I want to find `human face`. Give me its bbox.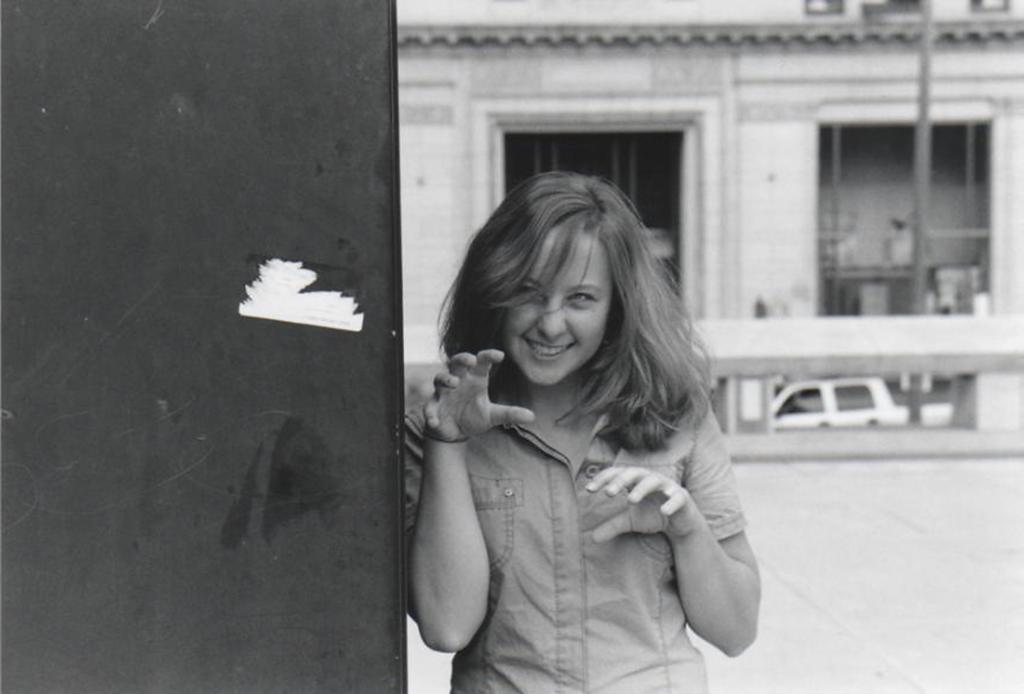
bbox(505, 225, 612, 385).
